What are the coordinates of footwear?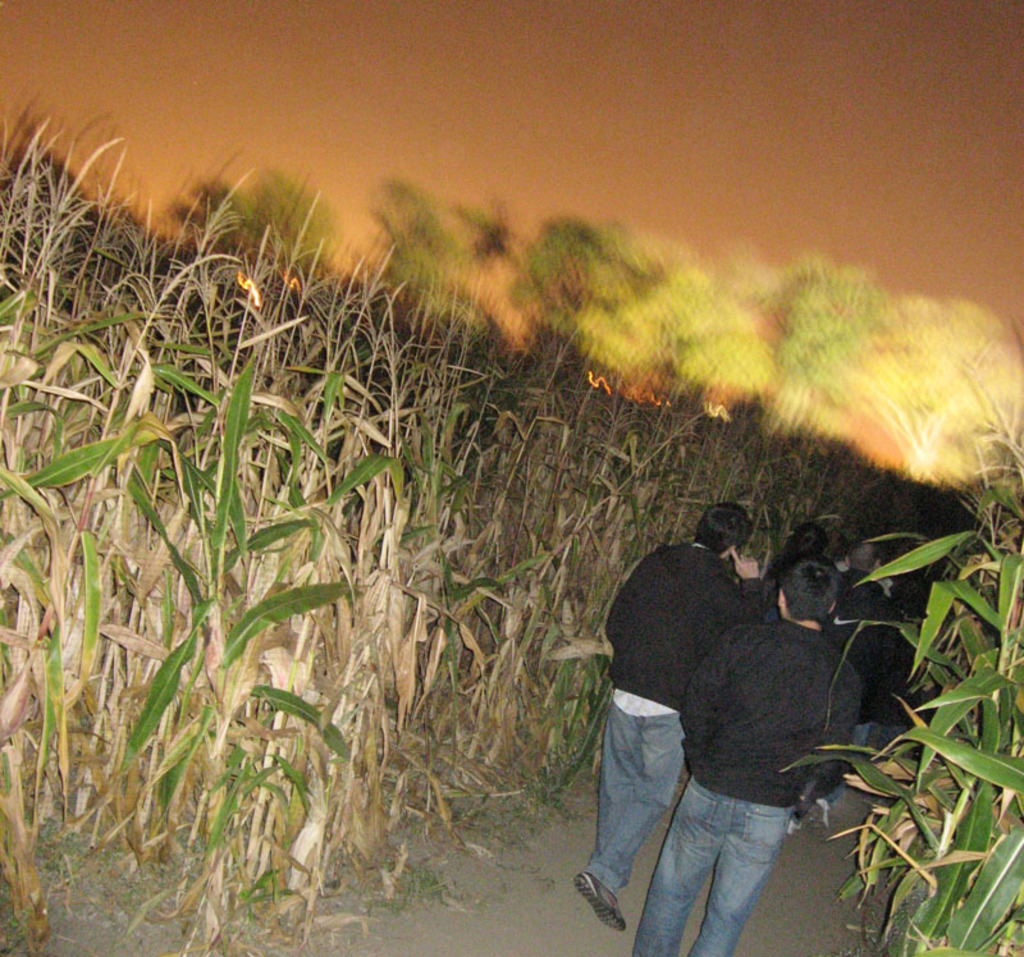
l=572, t=874, r=627, b=930.
